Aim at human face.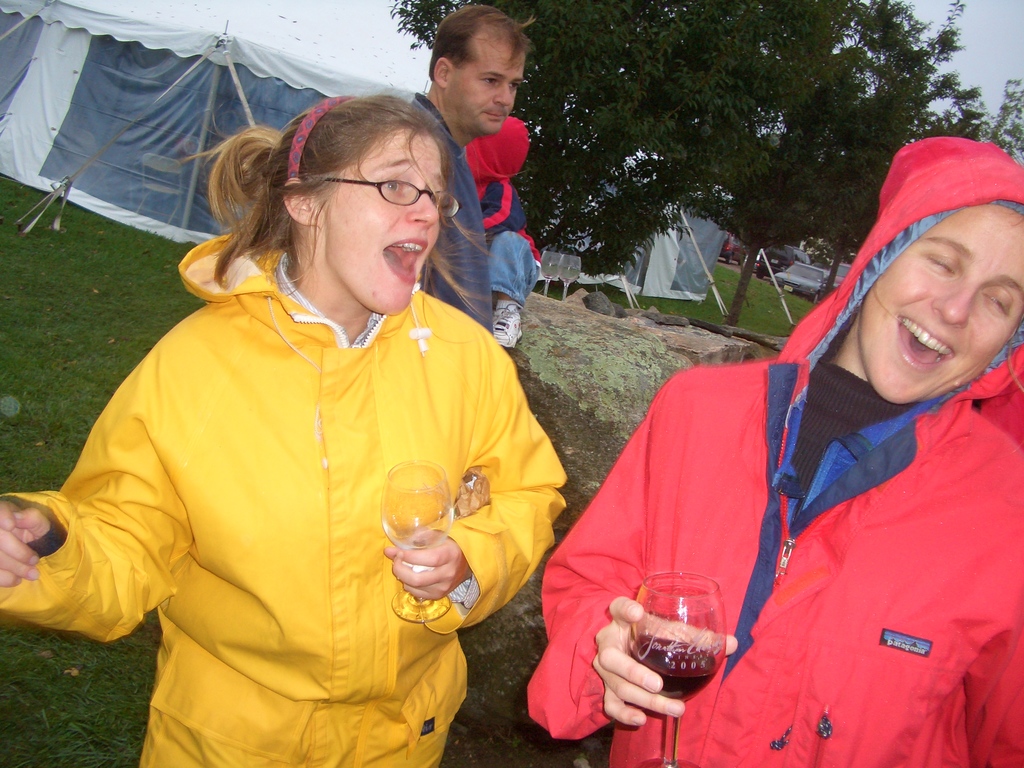
Aimed at (445, 22, 525, 134).
